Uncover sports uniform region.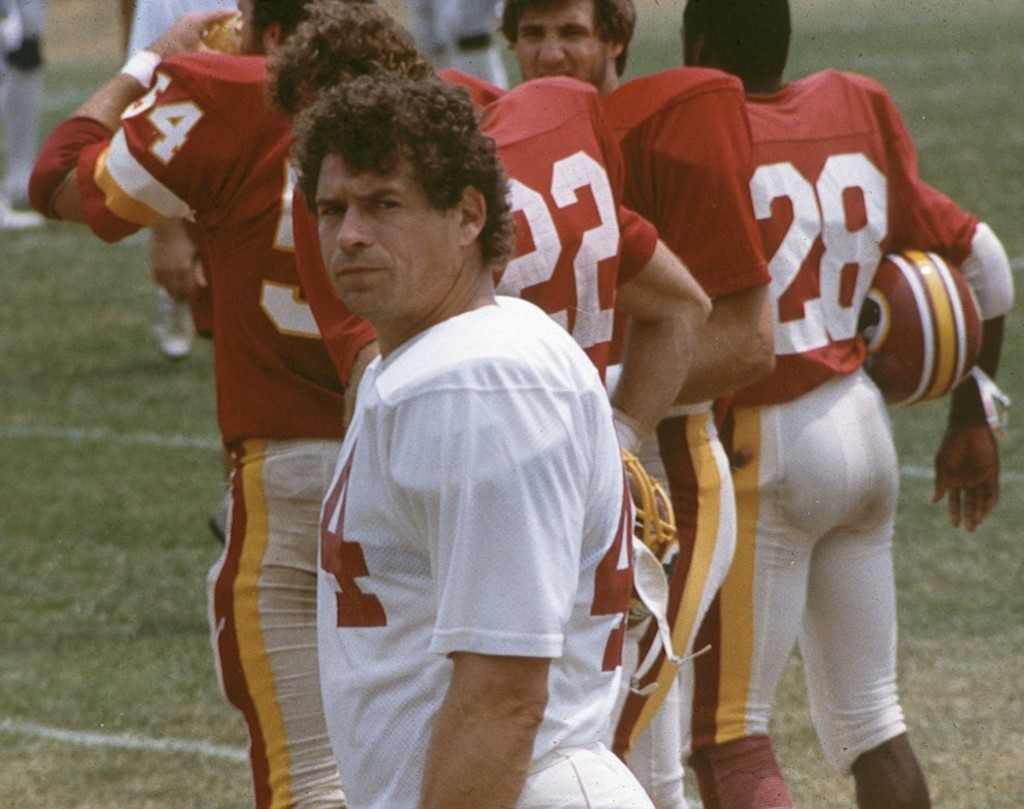
Uncovered: bbox(437, 64, 756, 808).
